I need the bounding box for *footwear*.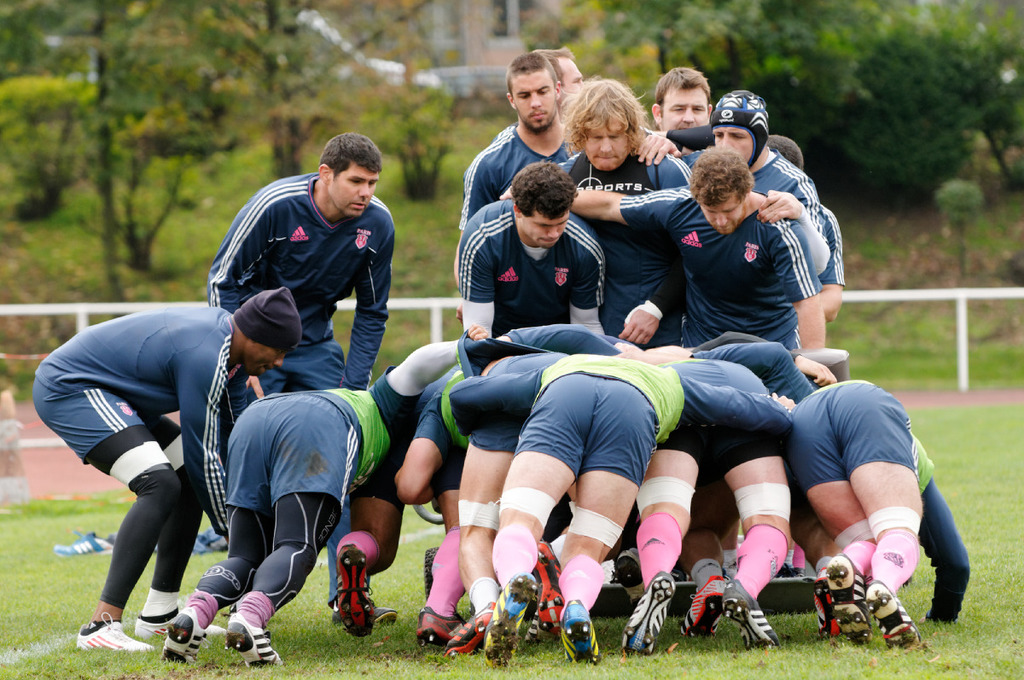
Here it is: left=53, top=532, right=113, bottom=556.
